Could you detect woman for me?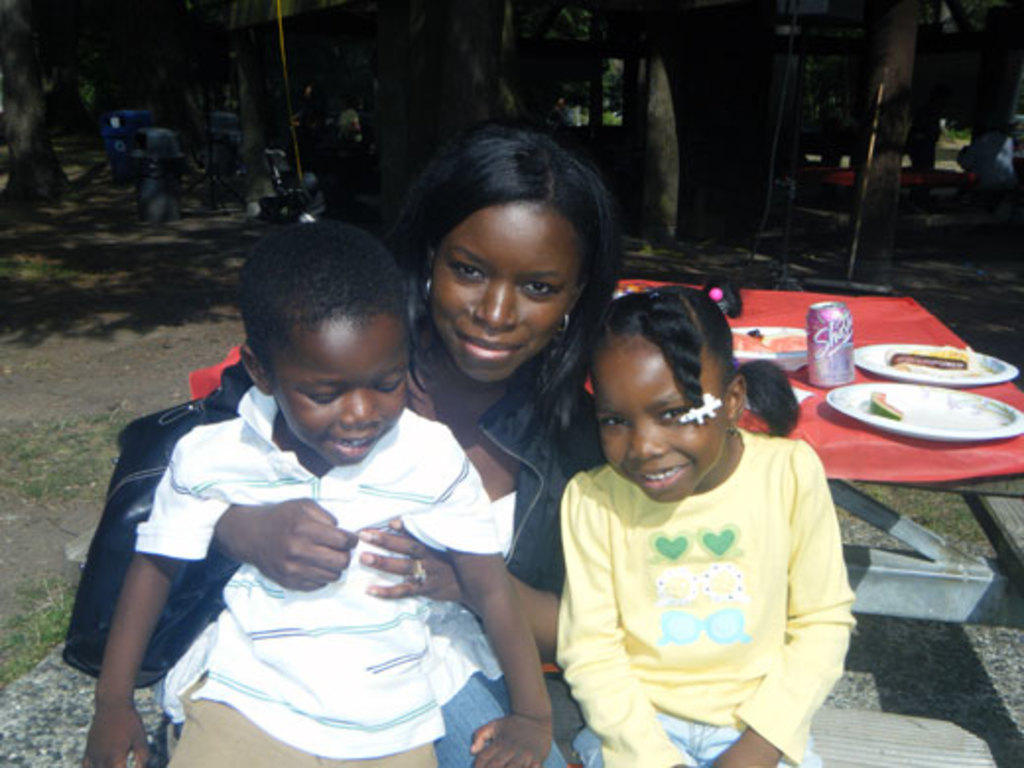
Detection result: x1=522 y1=293 x2=861 y2=758.
